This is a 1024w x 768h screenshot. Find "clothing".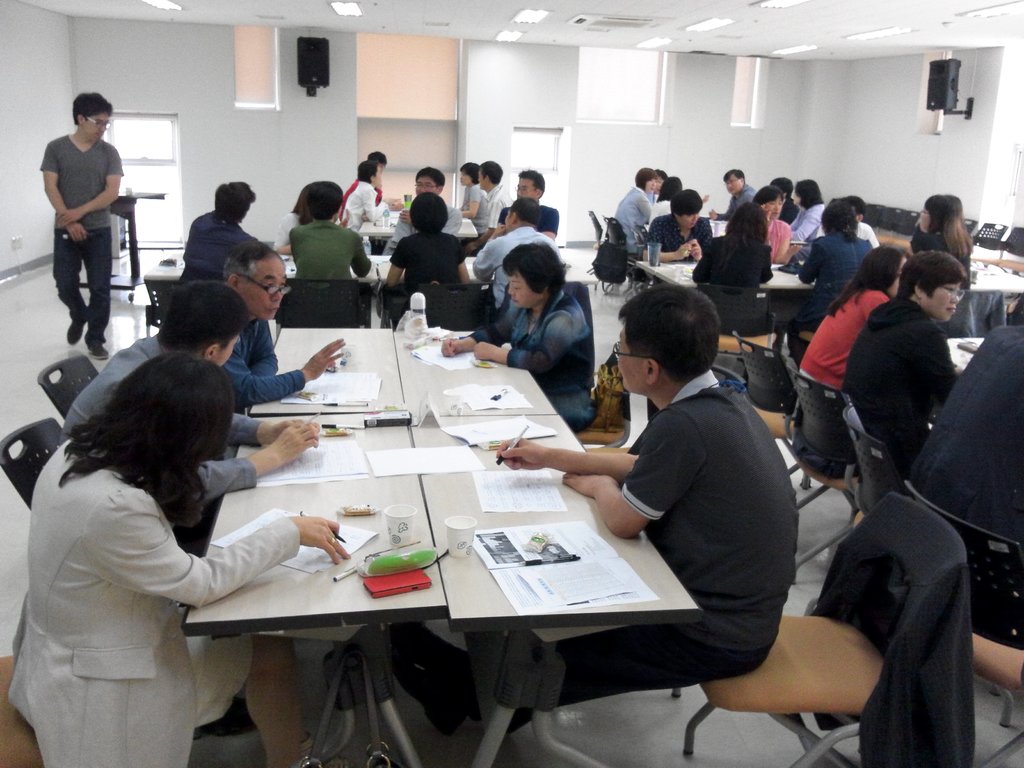
Bounding box: <bbox>466, 221, 548, 281</bbox>.
